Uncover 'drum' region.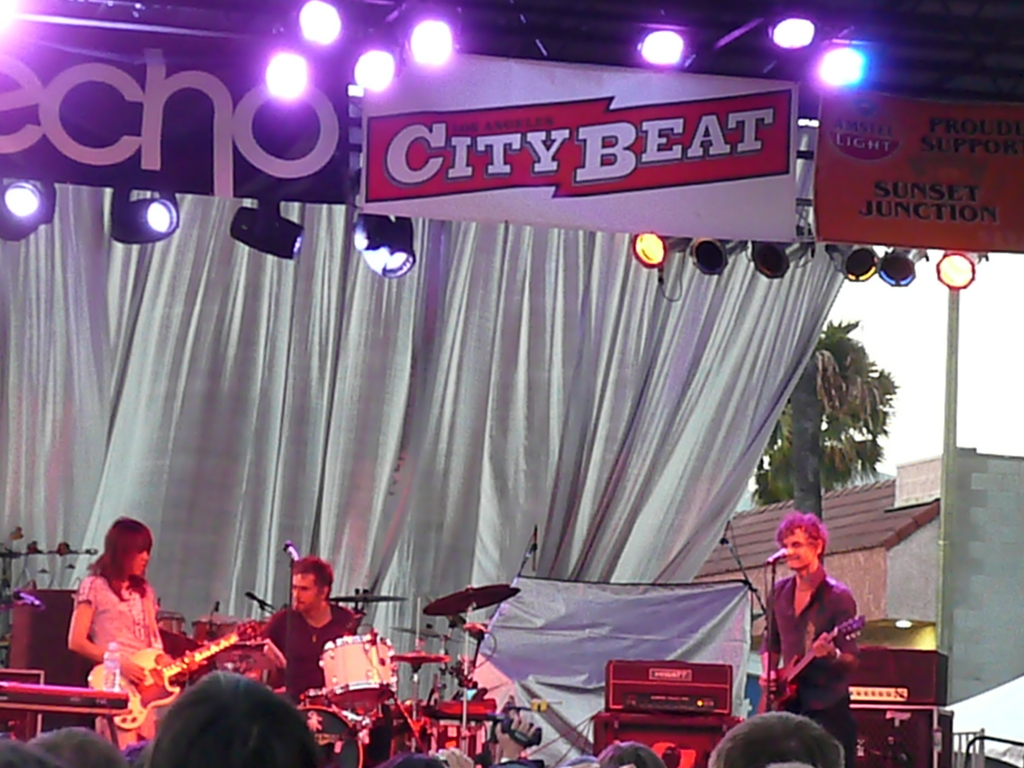
Uncovered: (left=189, top=614, right=261, bottom=684).
